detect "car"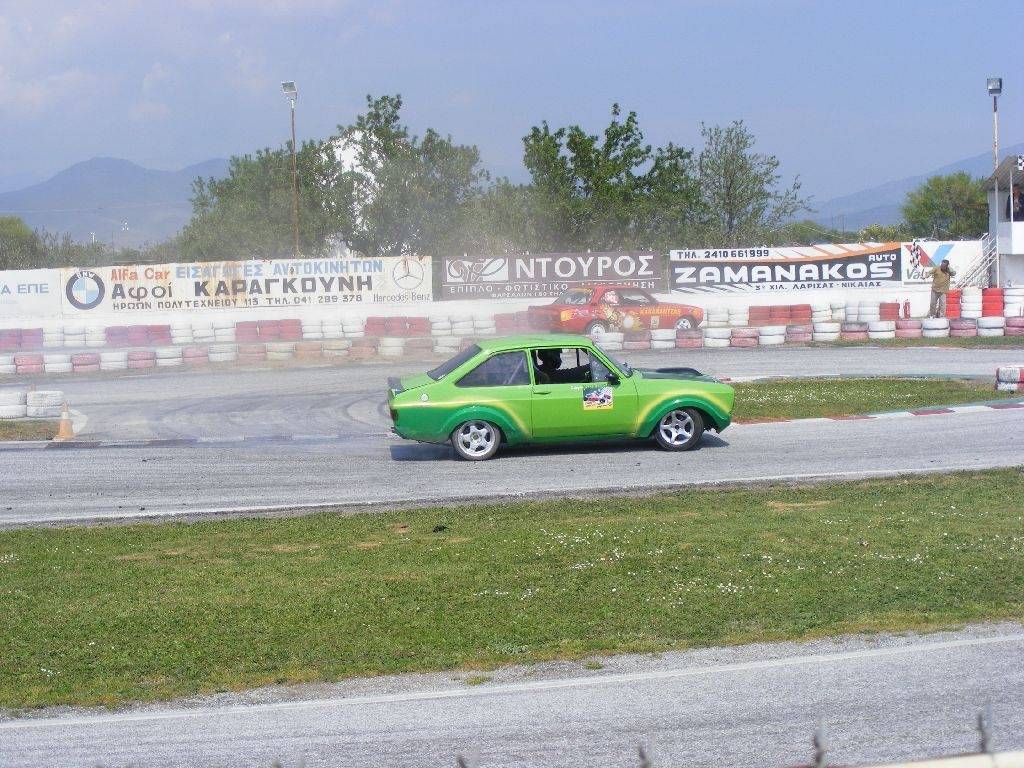
x1=384 y1=334 x2=740 y2=448
